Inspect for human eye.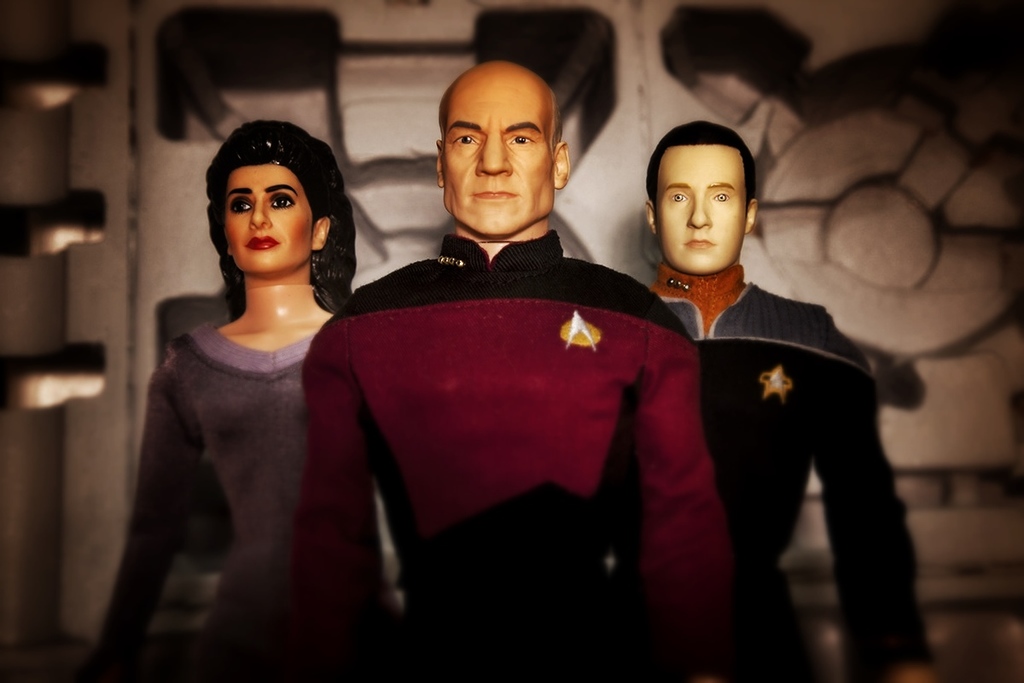
Inspection: bbox(268, 193, 296, 212).
